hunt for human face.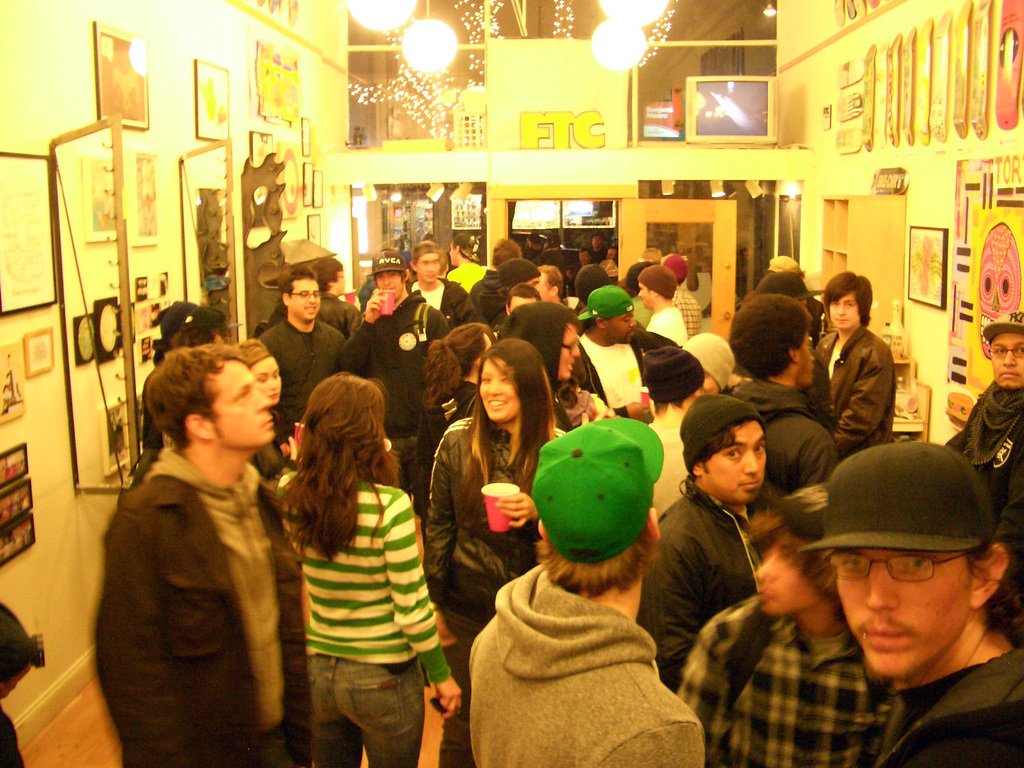
Hunted down at left=251, top=353, right=287, bottom=406.
